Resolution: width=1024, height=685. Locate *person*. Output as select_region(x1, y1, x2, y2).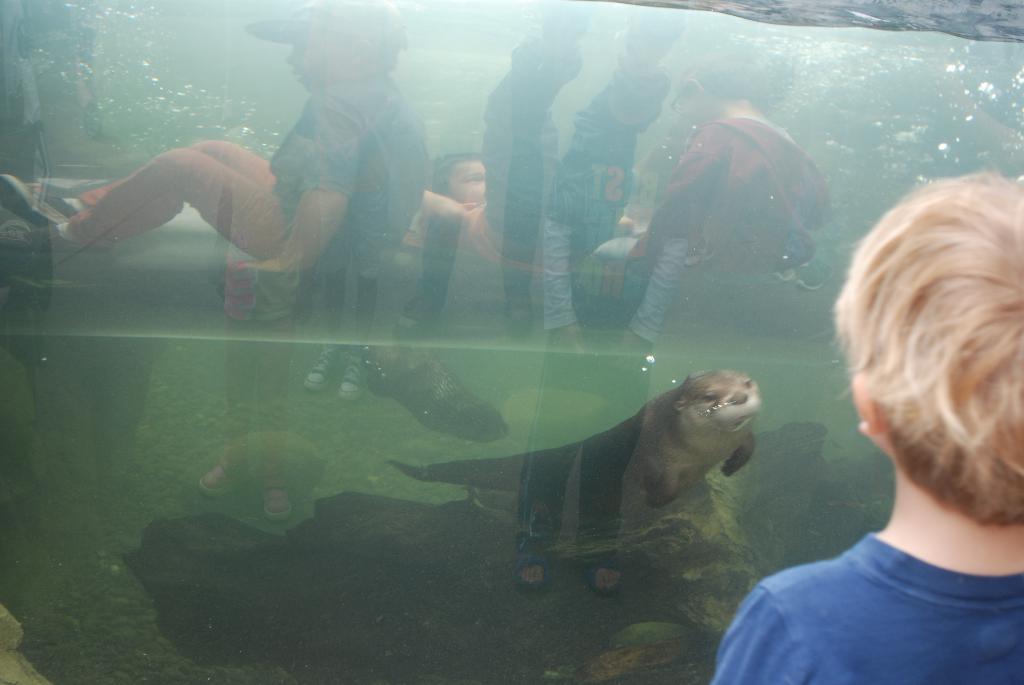
select_region(0, 0, 430, 319).
